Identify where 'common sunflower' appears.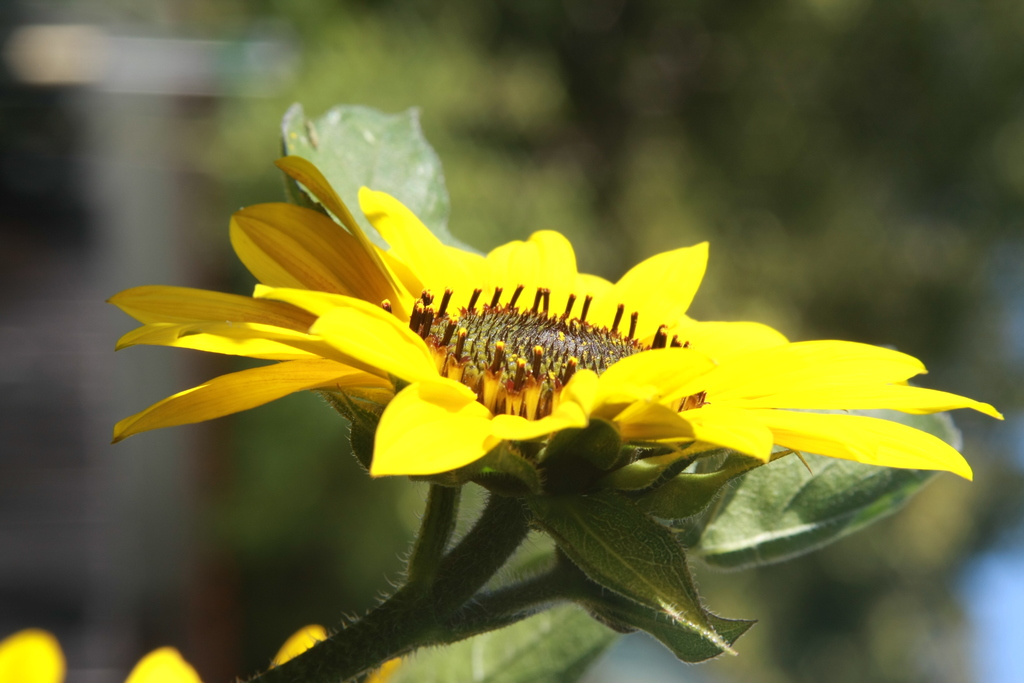
Appears at <region>128, 145, 992, 496</region>.
